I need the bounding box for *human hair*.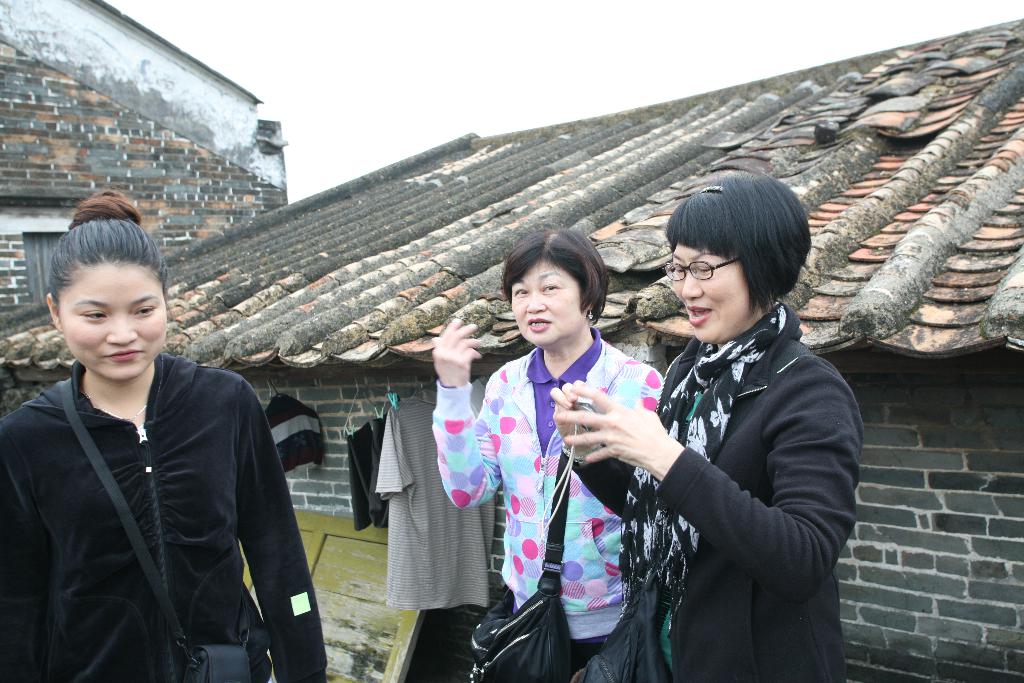
Here it is: [x1=660, y1=174, x2=813, y2=331].
